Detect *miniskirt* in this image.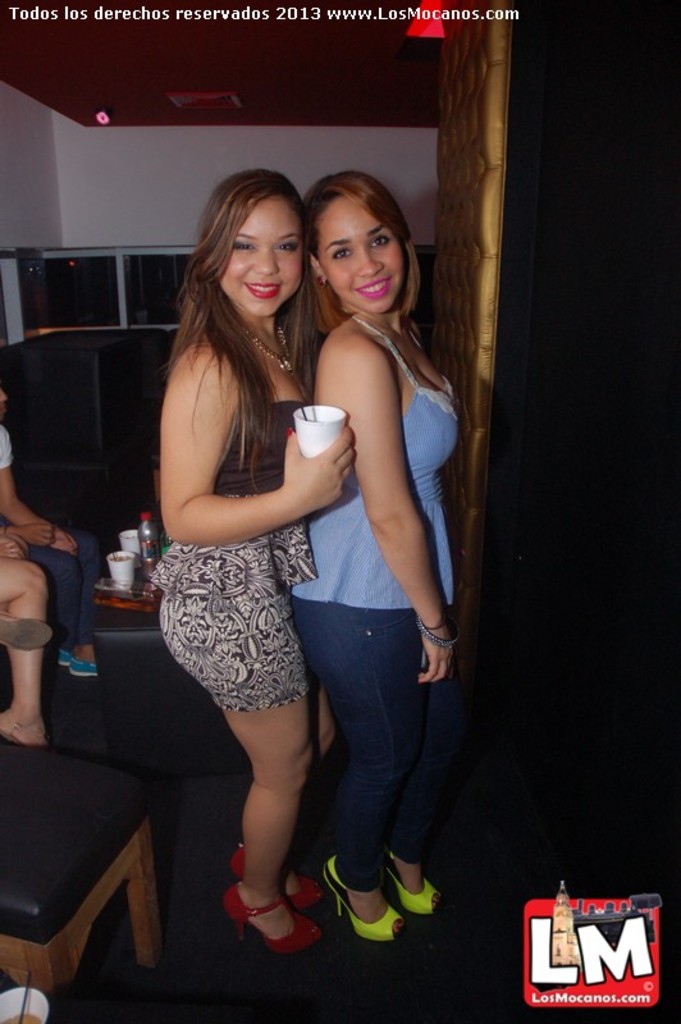
Detection: <region>145, 492, 310, 716</region>.
